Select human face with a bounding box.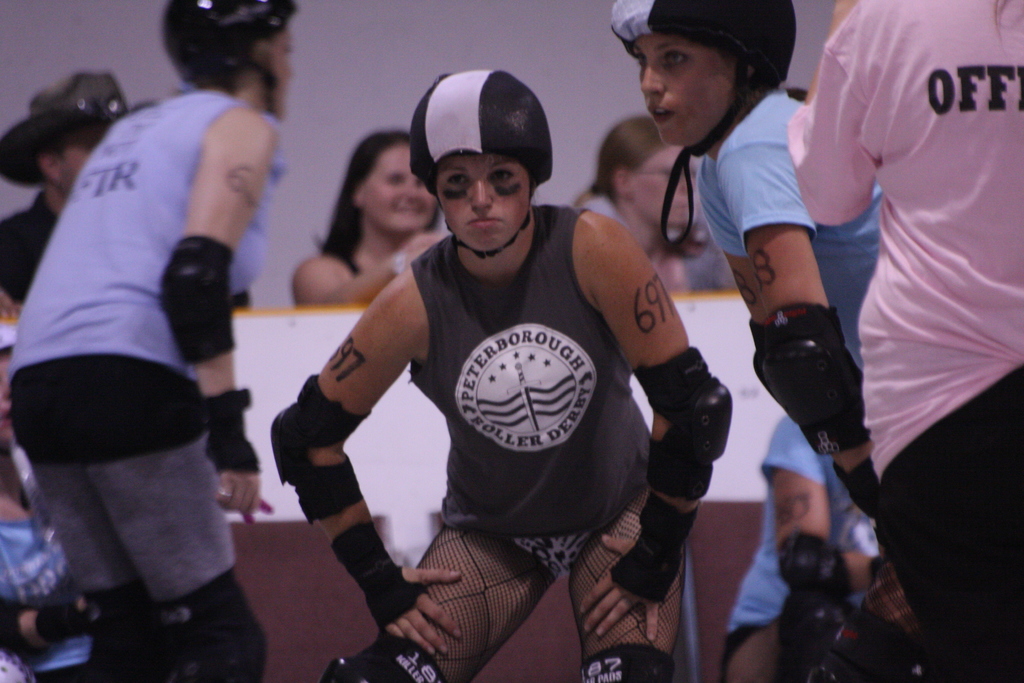
bbox(51, 128, 102, 195).
